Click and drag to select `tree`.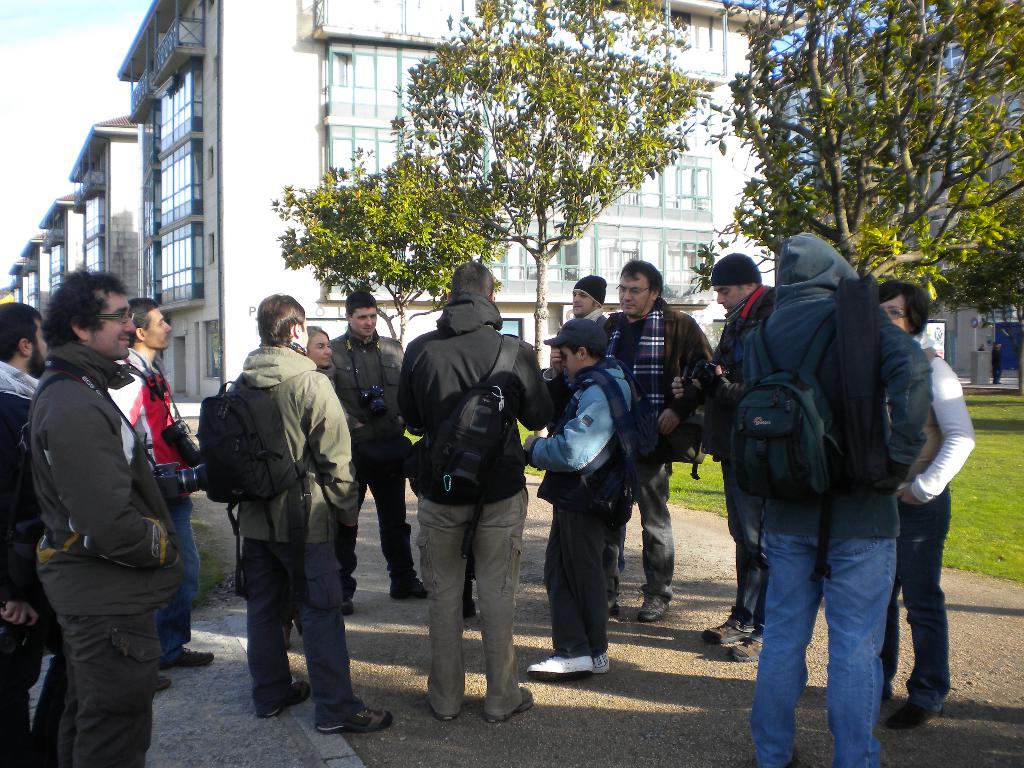
Selection: select_region(929, 184, 1023, 405).
